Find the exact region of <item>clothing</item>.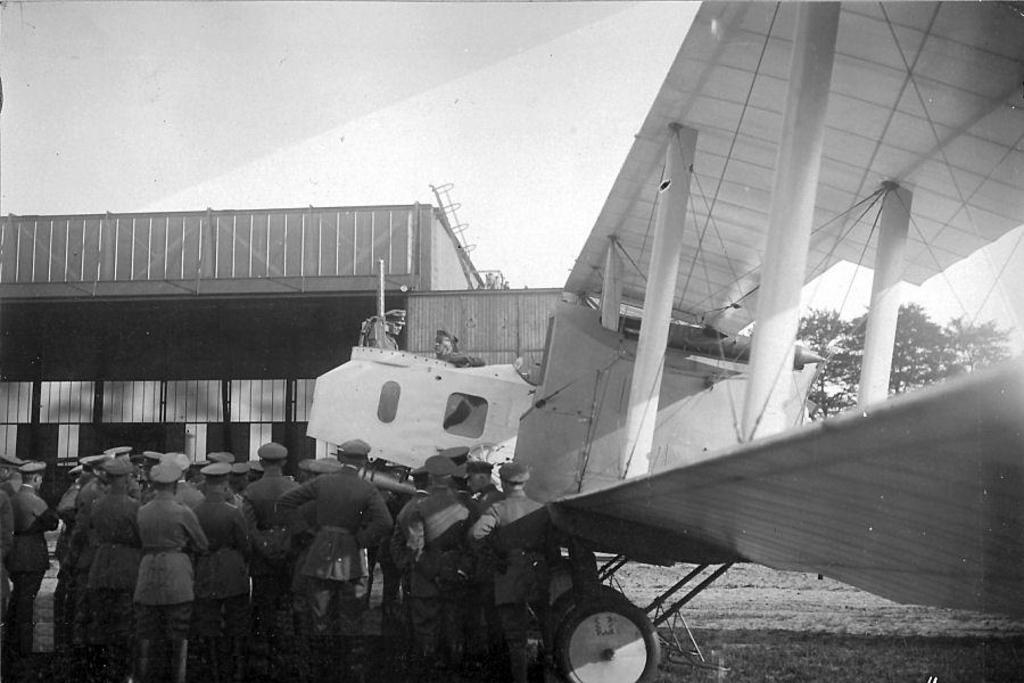
Exact region: x1=10, y1=477, x2=55, y2=563.
